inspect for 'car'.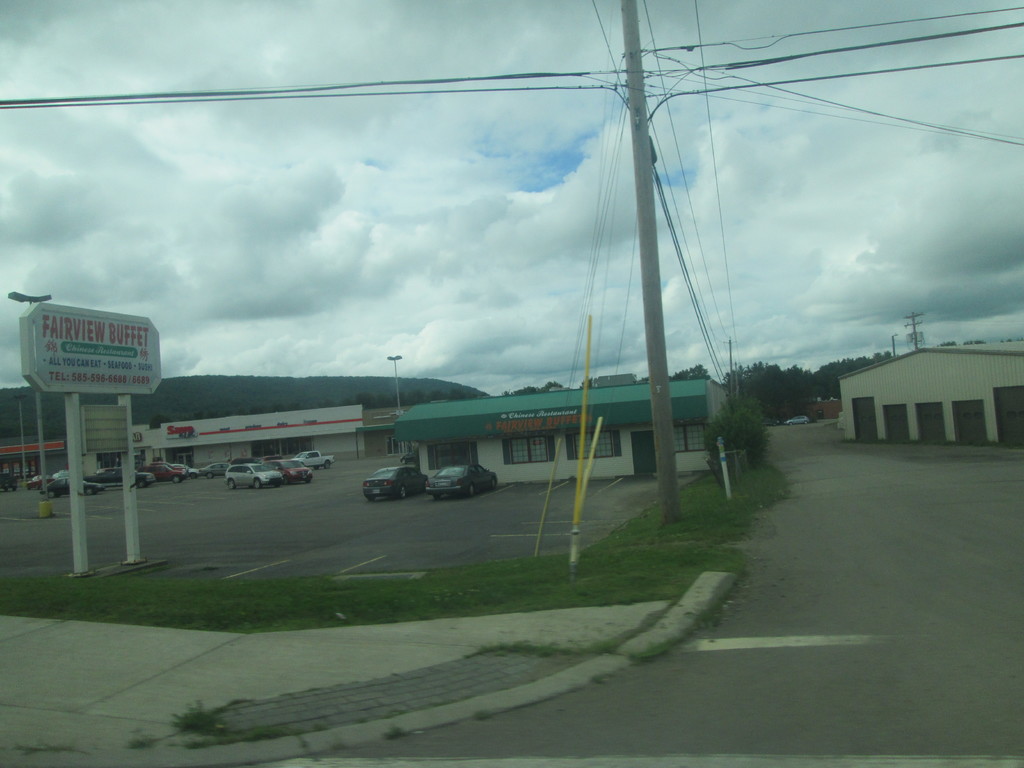
Inspection: rect(789, 413, 810, 428).
